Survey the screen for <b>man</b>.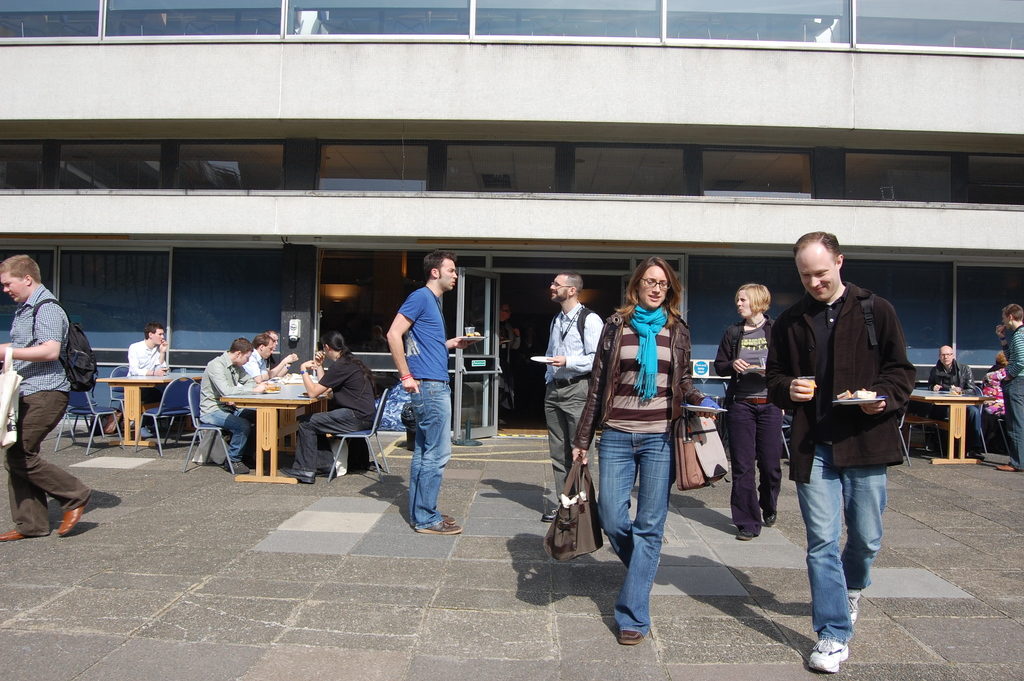
Survey found: (388,252,483,532).
